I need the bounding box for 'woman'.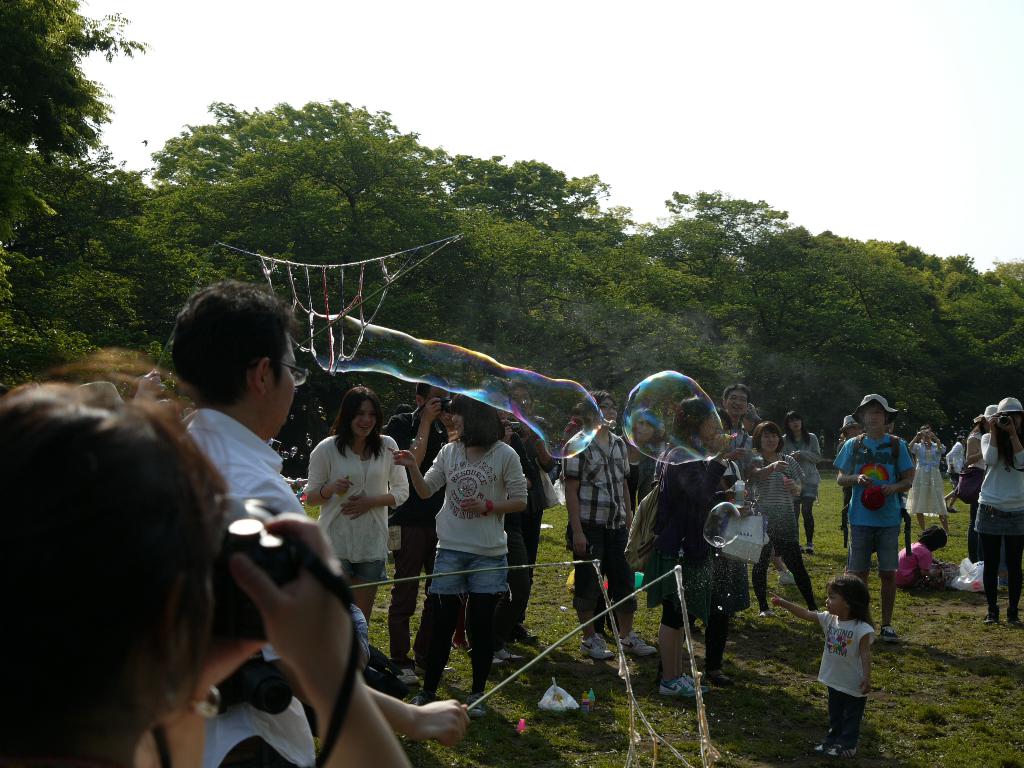
Here it is: {"left": 748, "top": 421, "right": 826, "bottom": 620}.
